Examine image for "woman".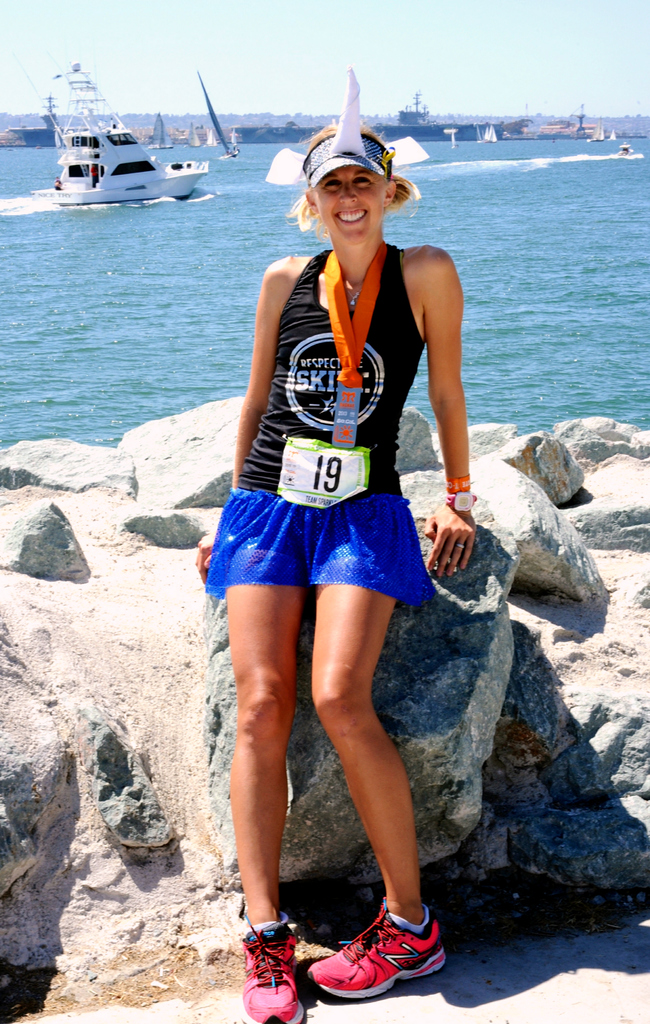
Examination result: 189/105/492/977.
